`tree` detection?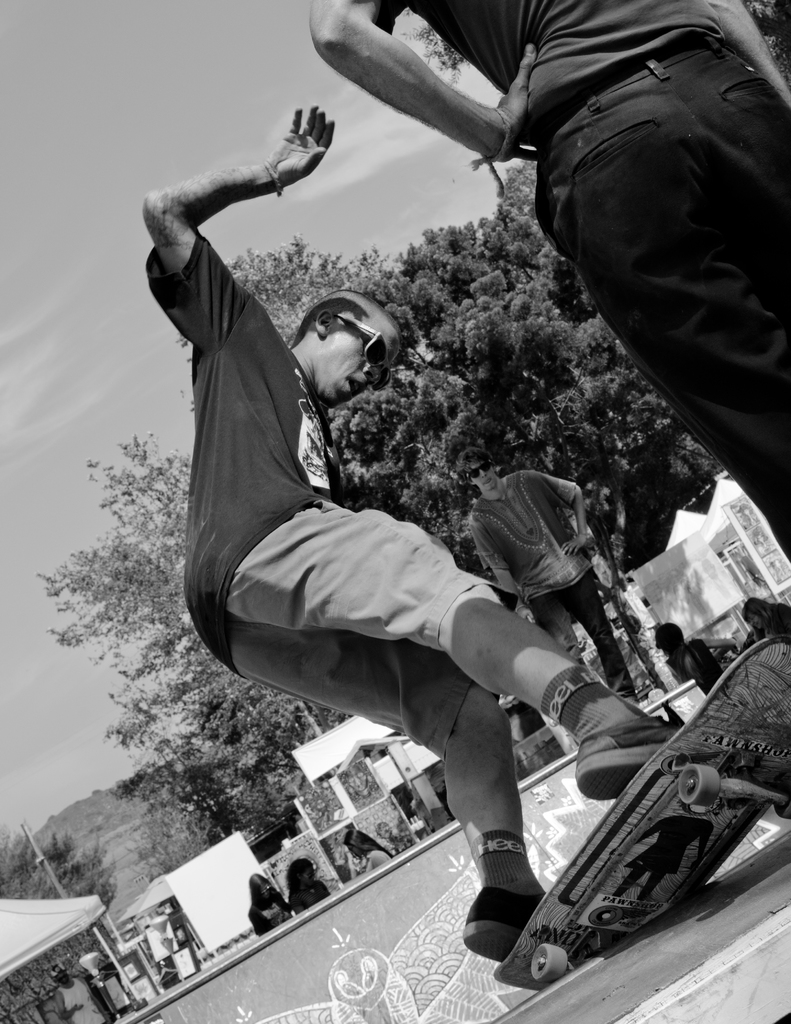
box=[33, 824, 124, 944]
